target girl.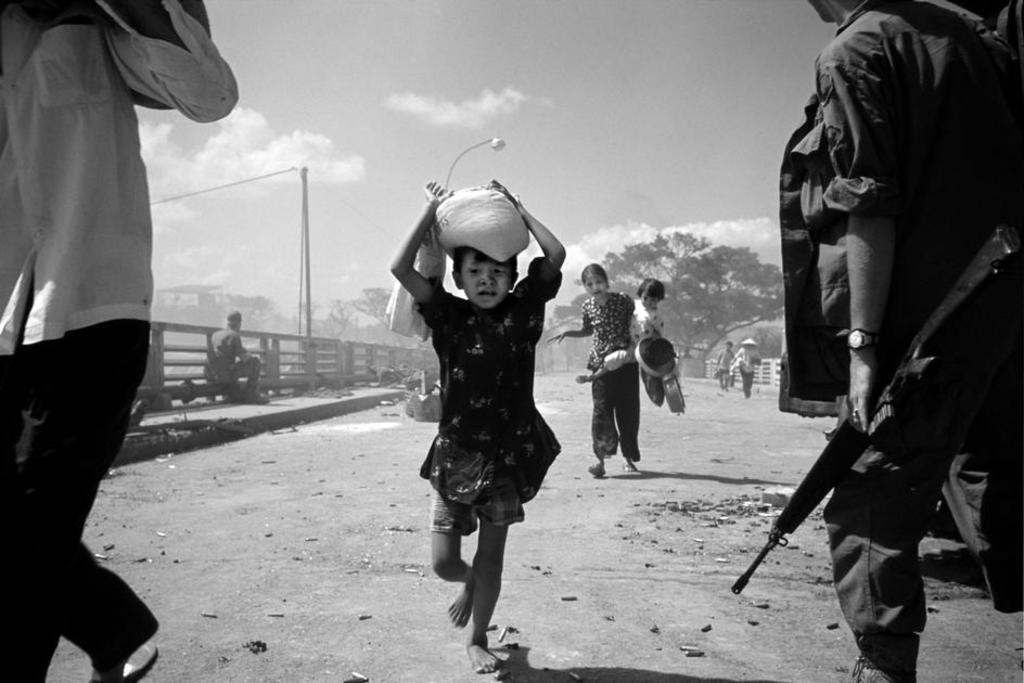
Target region: l=549, t=268, r=642, b=475.
